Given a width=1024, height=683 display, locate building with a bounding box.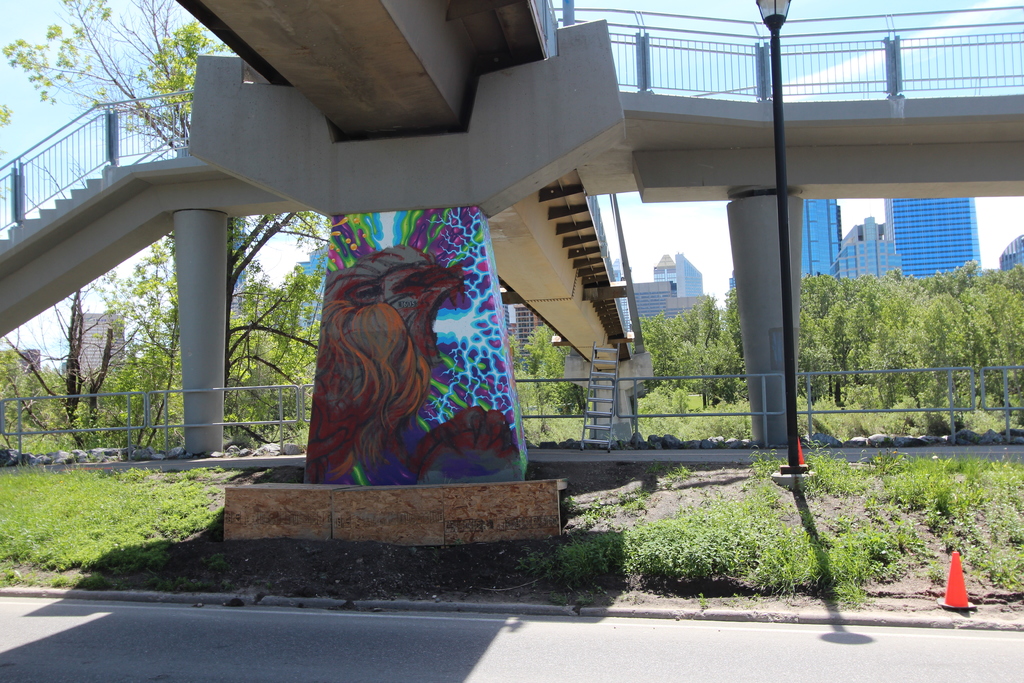
Located: crop(78, 311, 127, 379).
